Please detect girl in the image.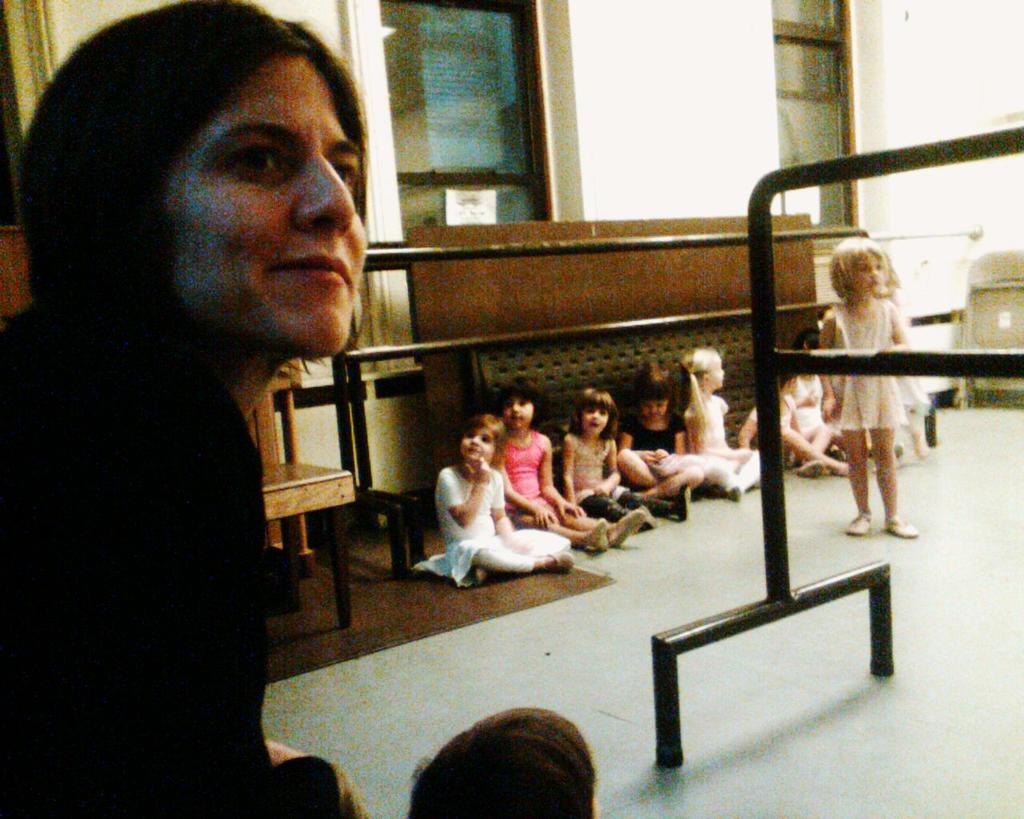
region(560, 388, 689, 531).
